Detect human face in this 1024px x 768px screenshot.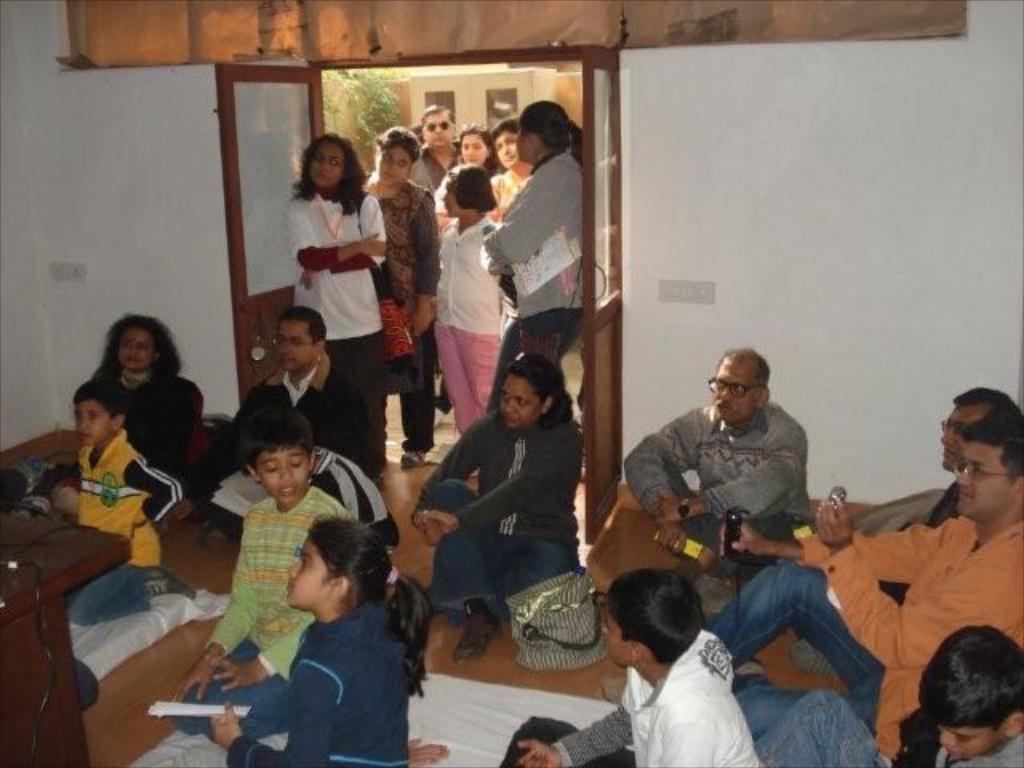
Detection: (left=282, top=530, right=331, bottom=605).
